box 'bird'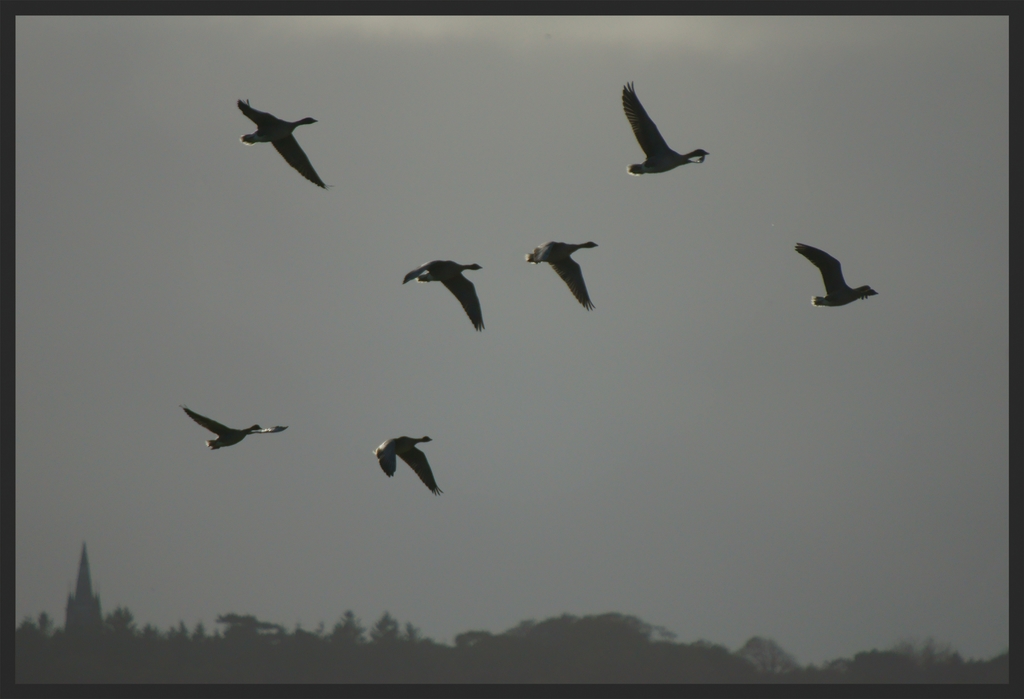
Rect(240, 99, 337, 190)
